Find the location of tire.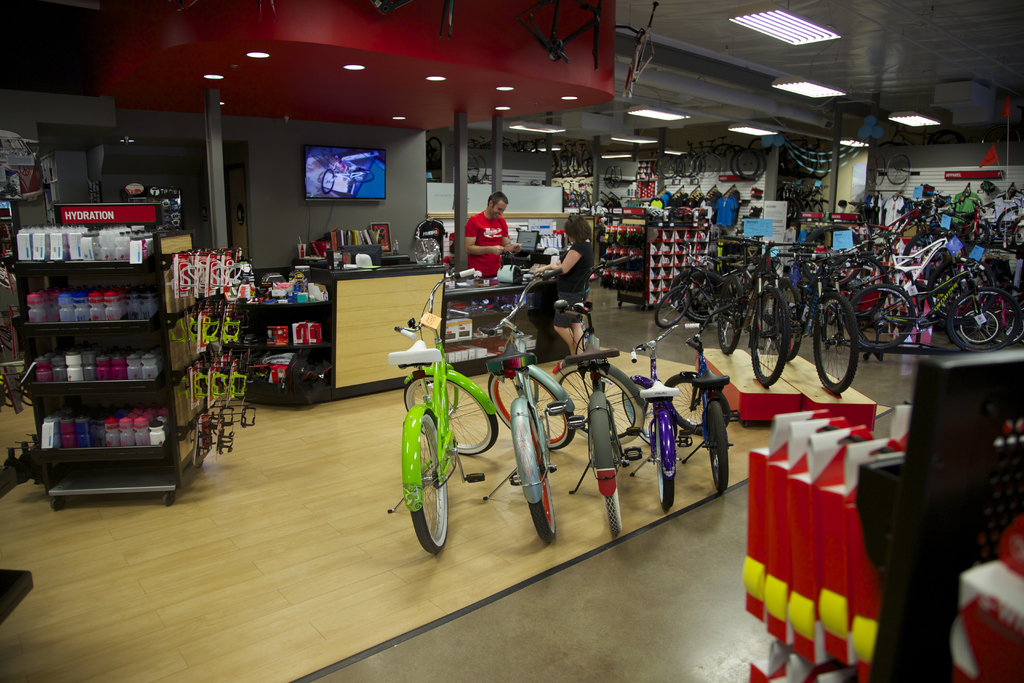
Location: box(815, 293, 858, 393).
